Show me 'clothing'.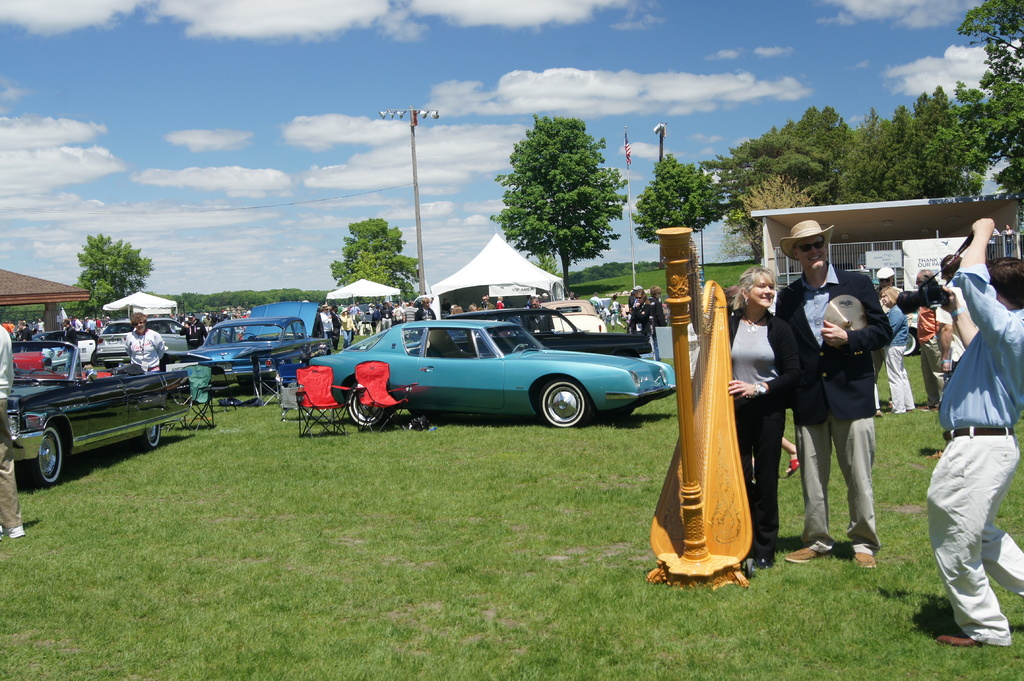
'clothing' is here: rect(774, 271, 886, 557).
